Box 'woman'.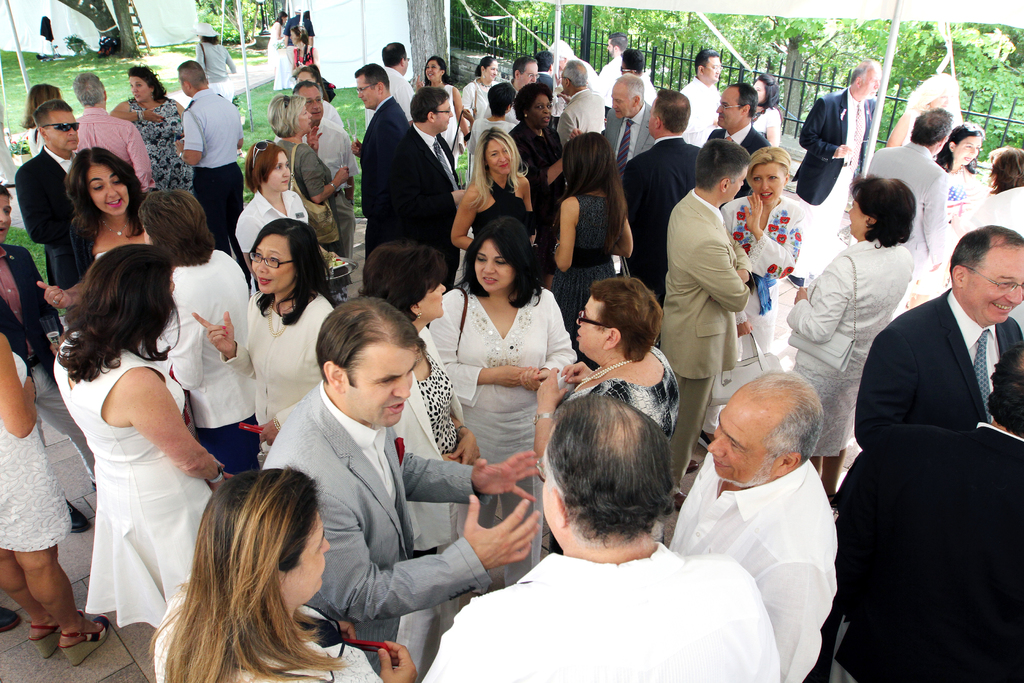
<region>18, 81, 61, 157</region>.
